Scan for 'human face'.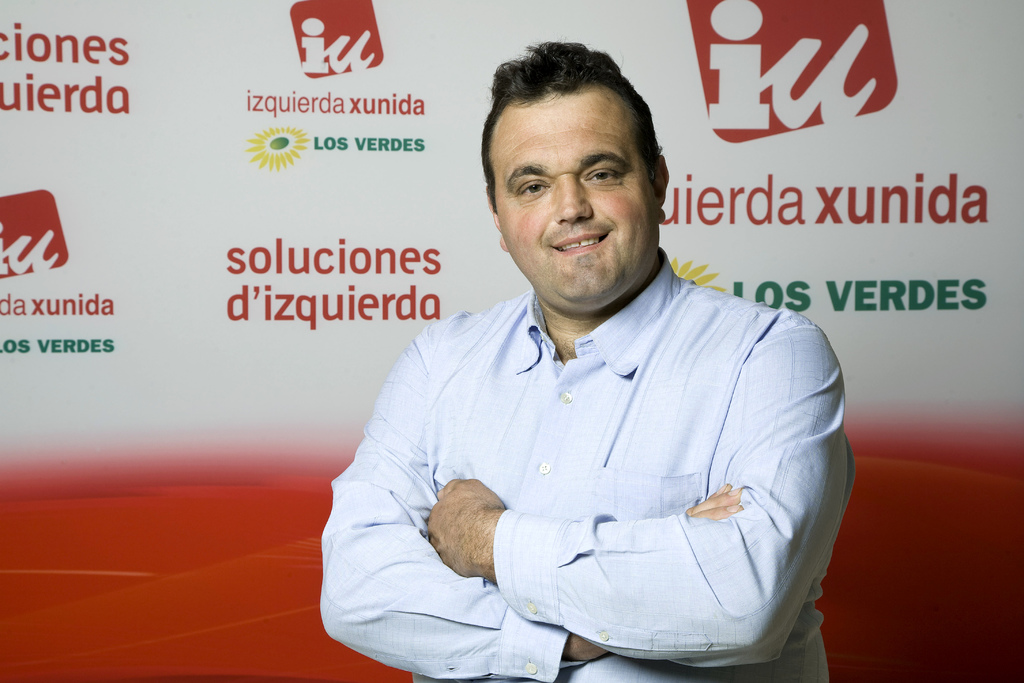
Scan result: l=488, t=68, r=672, b=312.
